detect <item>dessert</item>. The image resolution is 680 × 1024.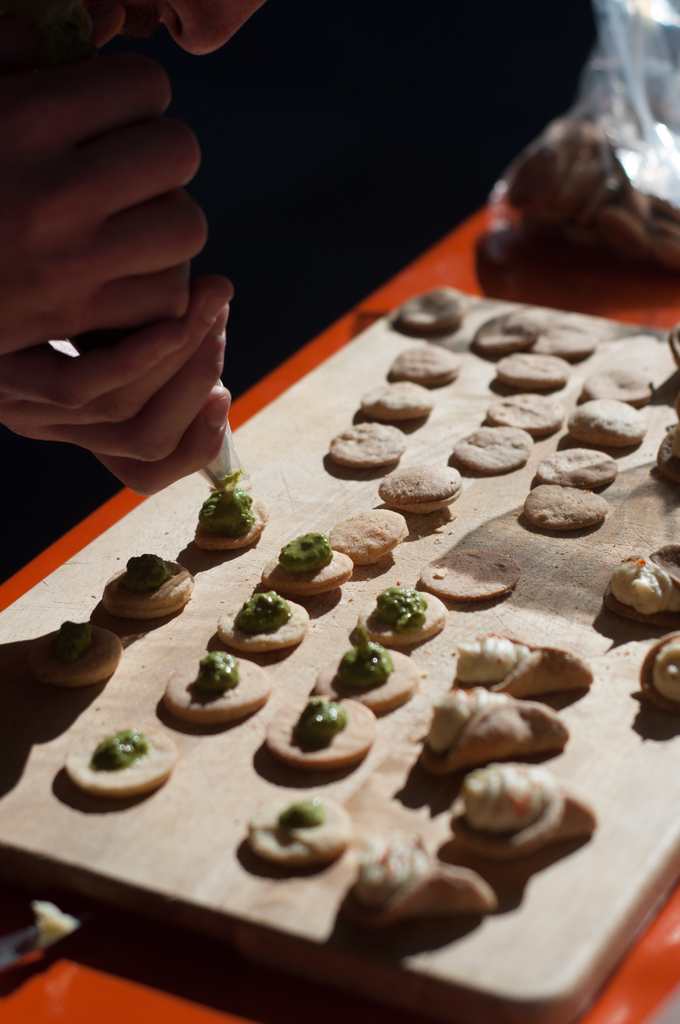
x1=443 y1=774 x2=596 y2=888.
